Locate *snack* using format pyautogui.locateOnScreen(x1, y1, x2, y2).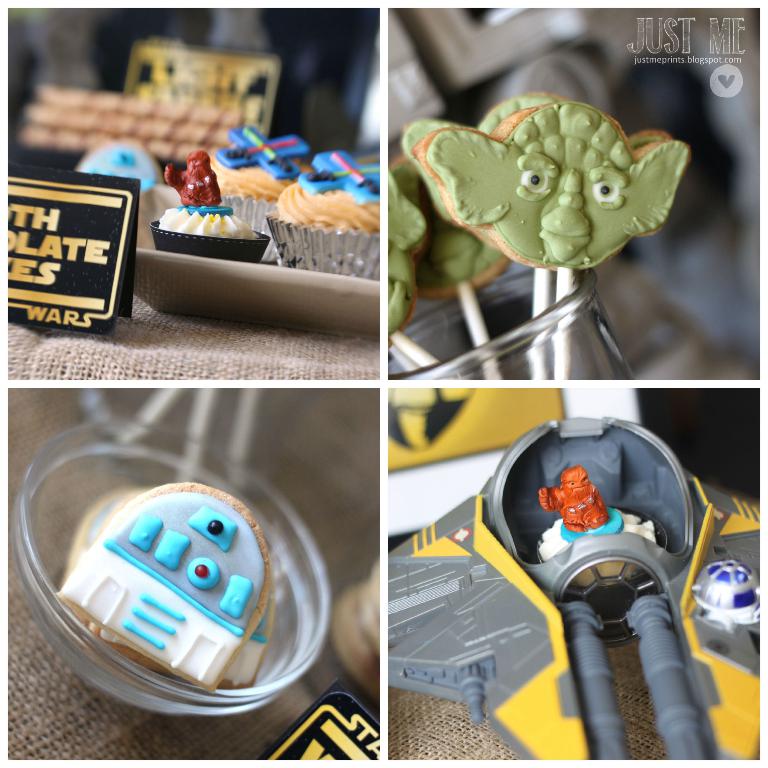
pyautogui.locateOnScreen(203, 127, 311, 261).
